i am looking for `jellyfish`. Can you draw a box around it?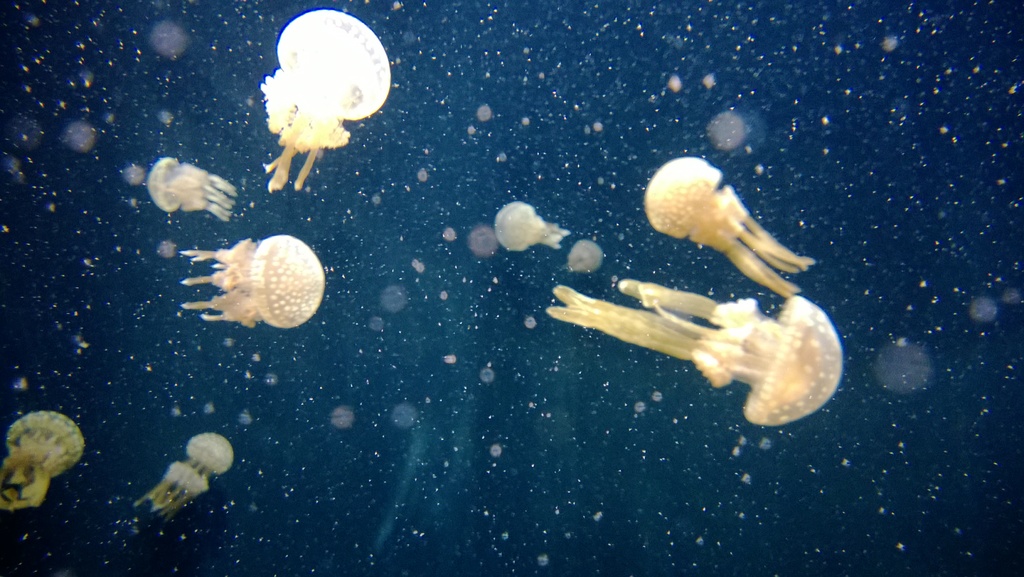
Sure, the bounding box is <region>493, 204, 566, 256</region>.
